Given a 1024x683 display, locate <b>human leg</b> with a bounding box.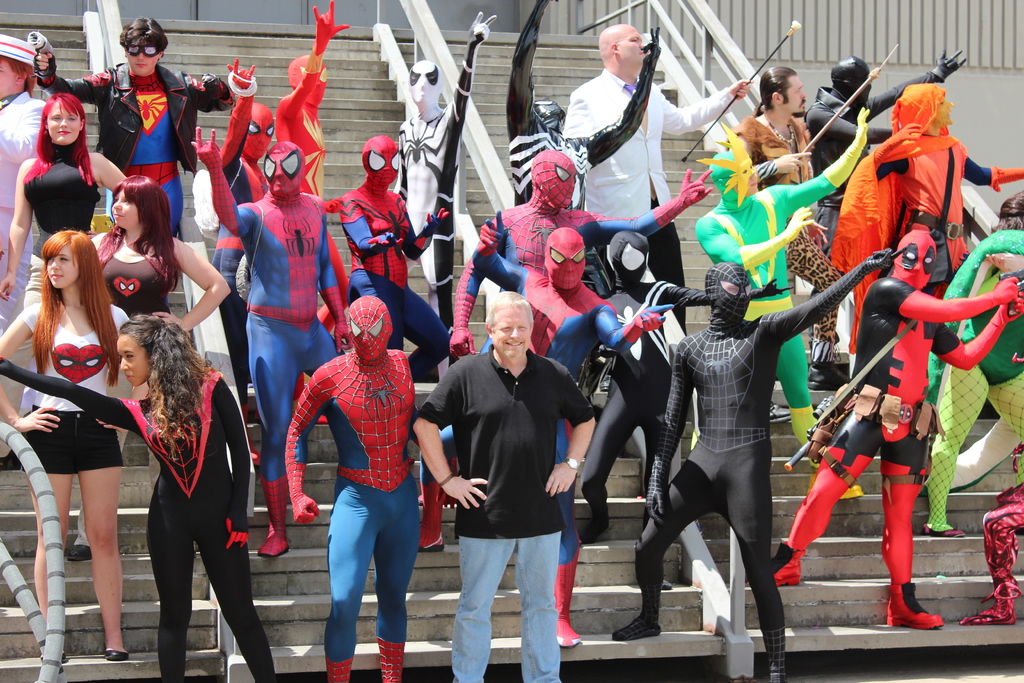
Located: [451, 533, 506, 682].
